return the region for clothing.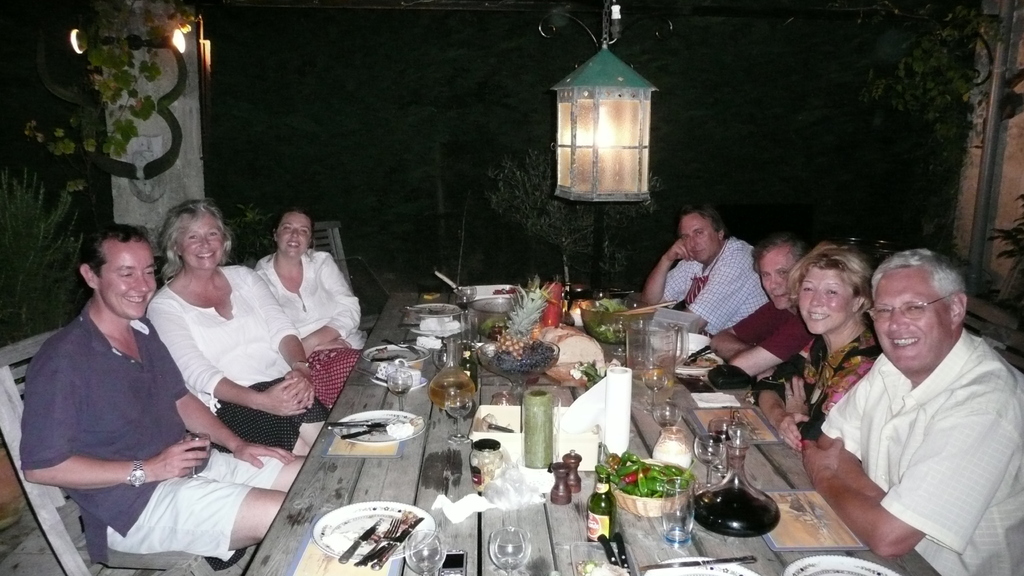
(752, 312, 883, 438).
